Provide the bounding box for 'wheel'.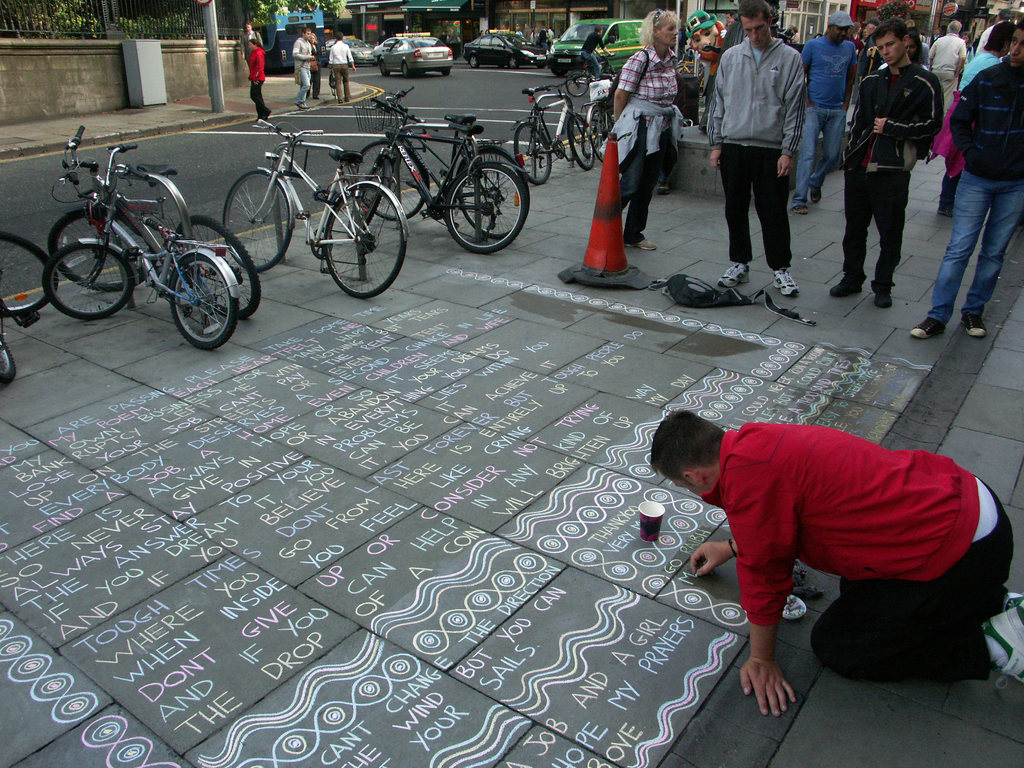
left=0, top=228, right=63, bottom=321.
